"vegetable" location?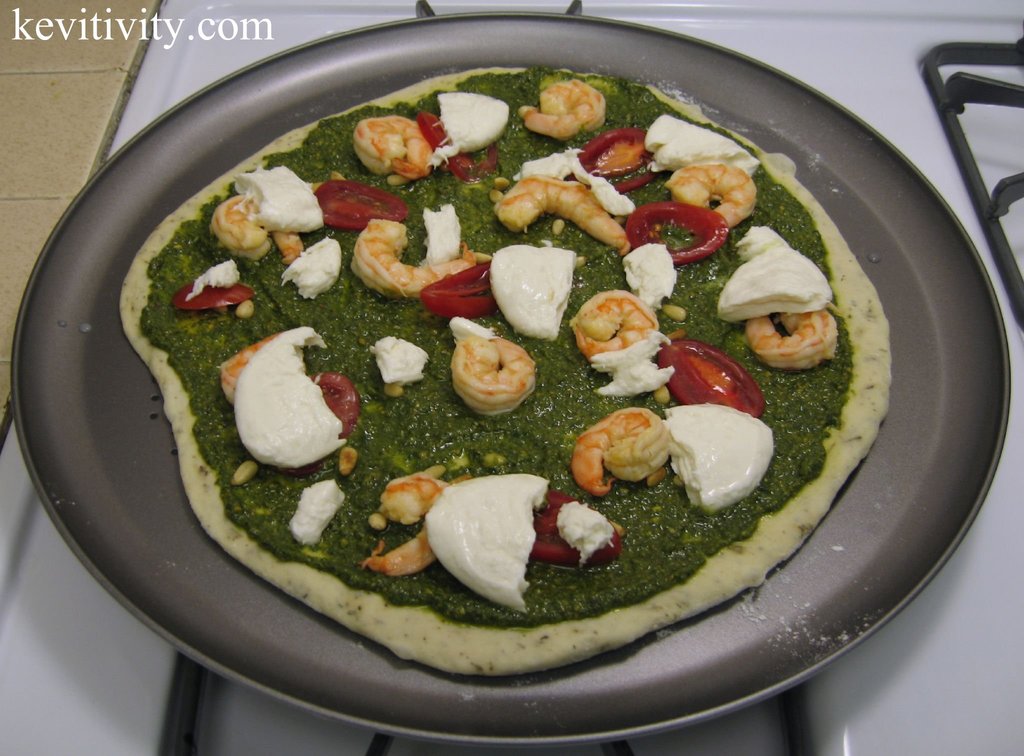
{"left": 579, "top": 127, "right": 662, "bottom": 187}
